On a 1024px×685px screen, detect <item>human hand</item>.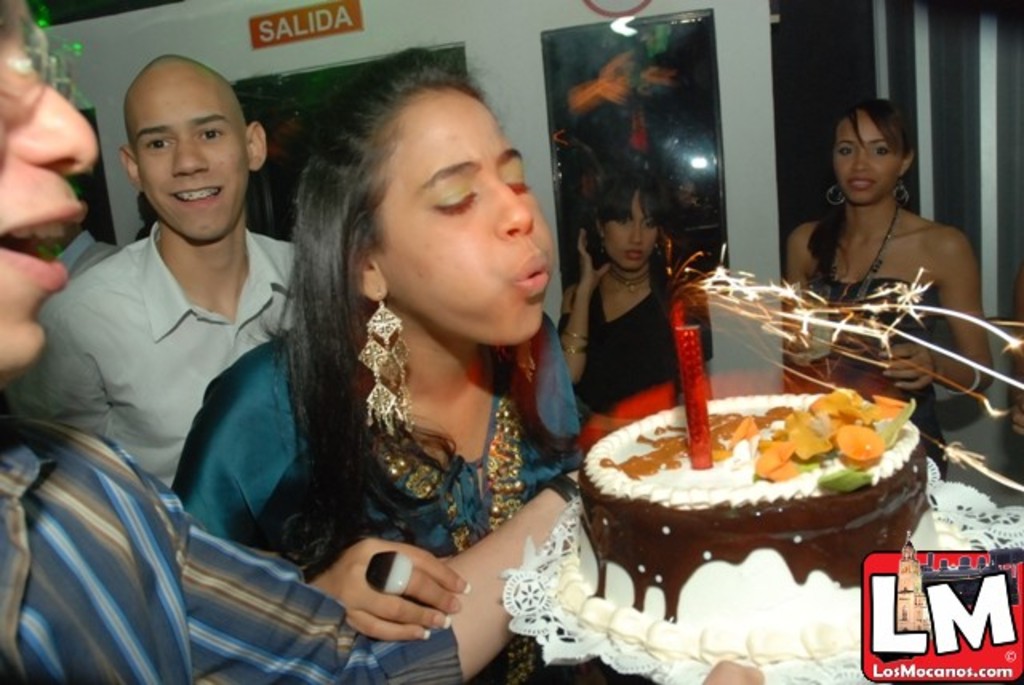
(781,320,821,367).
